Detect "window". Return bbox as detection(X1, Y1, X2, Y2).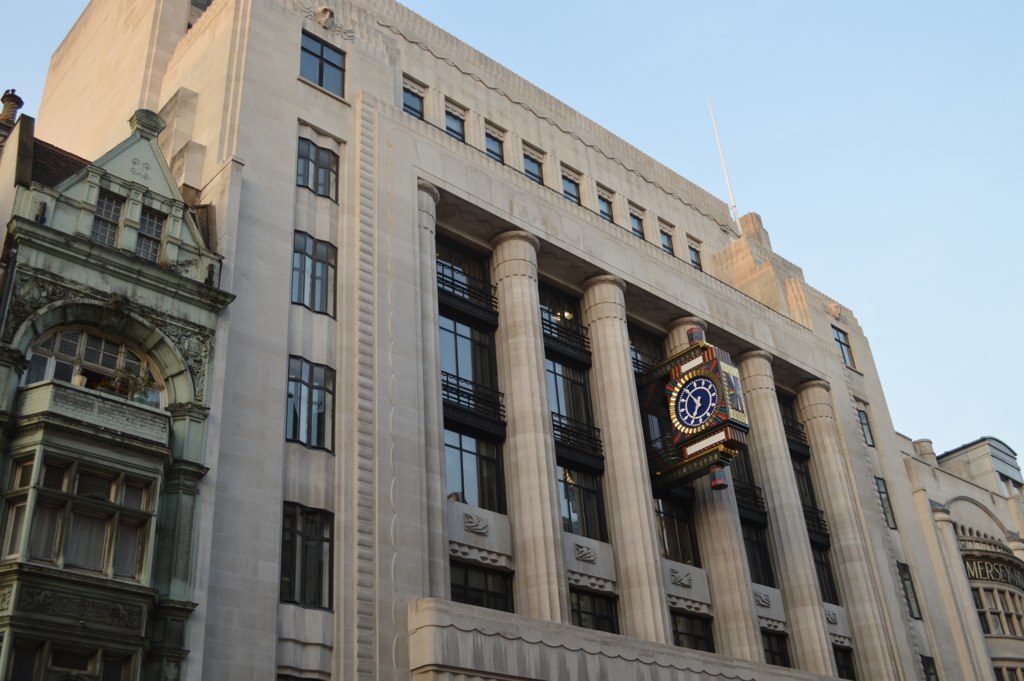
detection(562, 166, 582, 214).
